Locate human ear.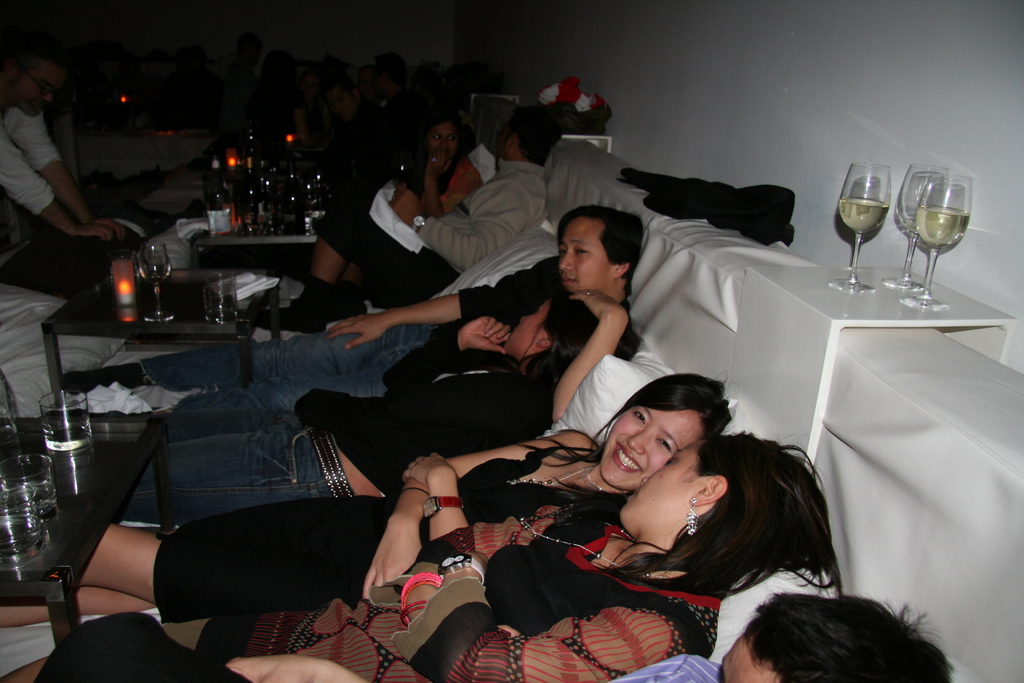
Bounding box: (614, 263, 626, 282).
